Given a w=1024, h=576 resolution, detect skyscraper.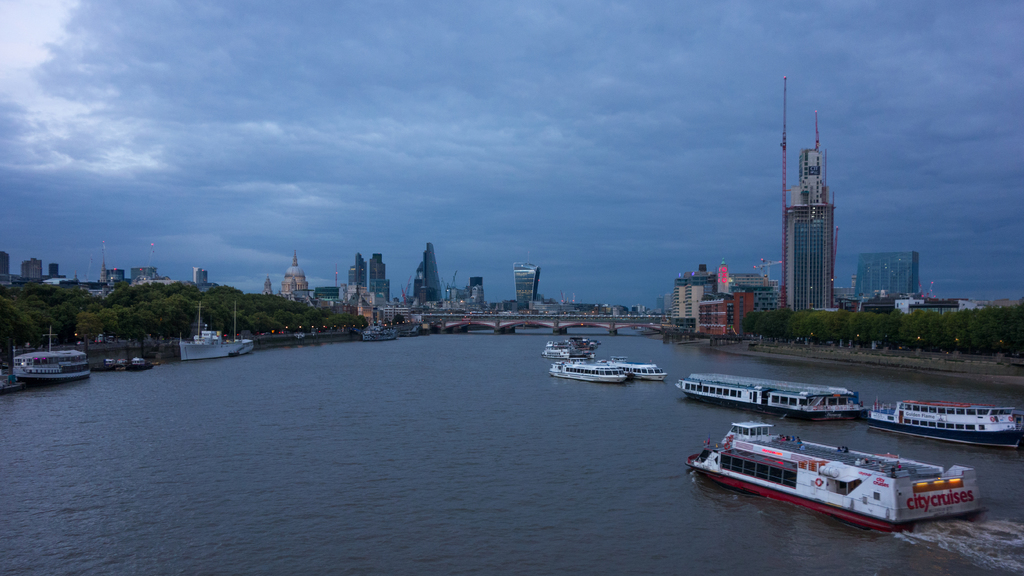
282, 251, 309, 307.
